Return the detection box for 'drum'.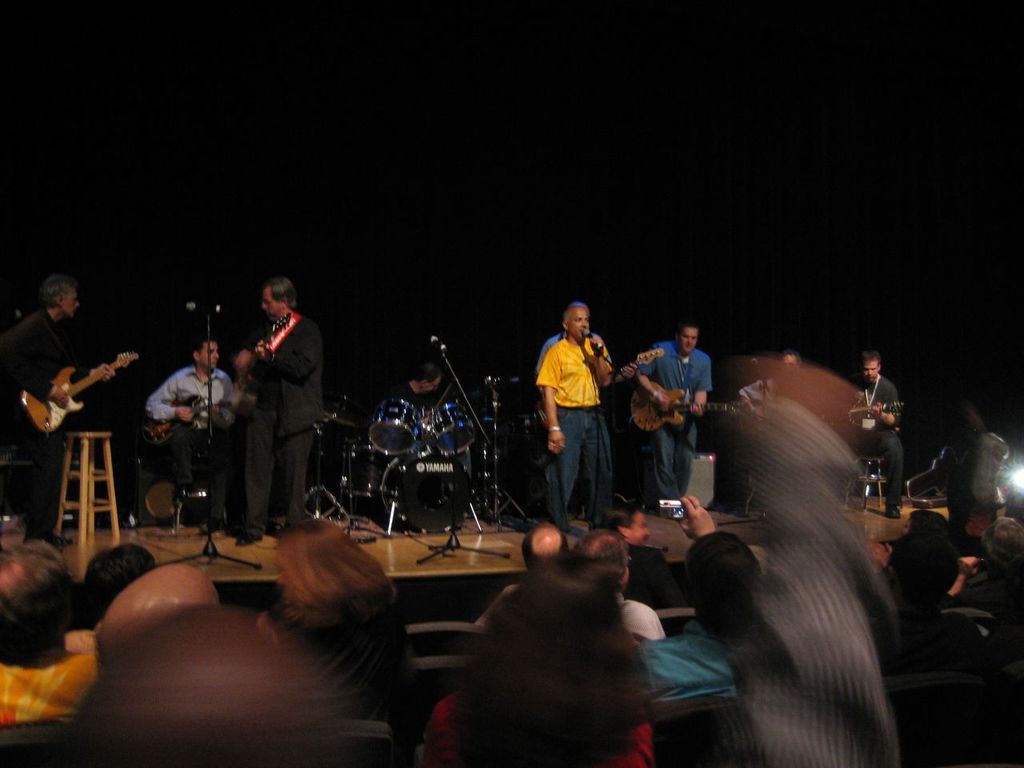
[328, 416, 392, 506].
